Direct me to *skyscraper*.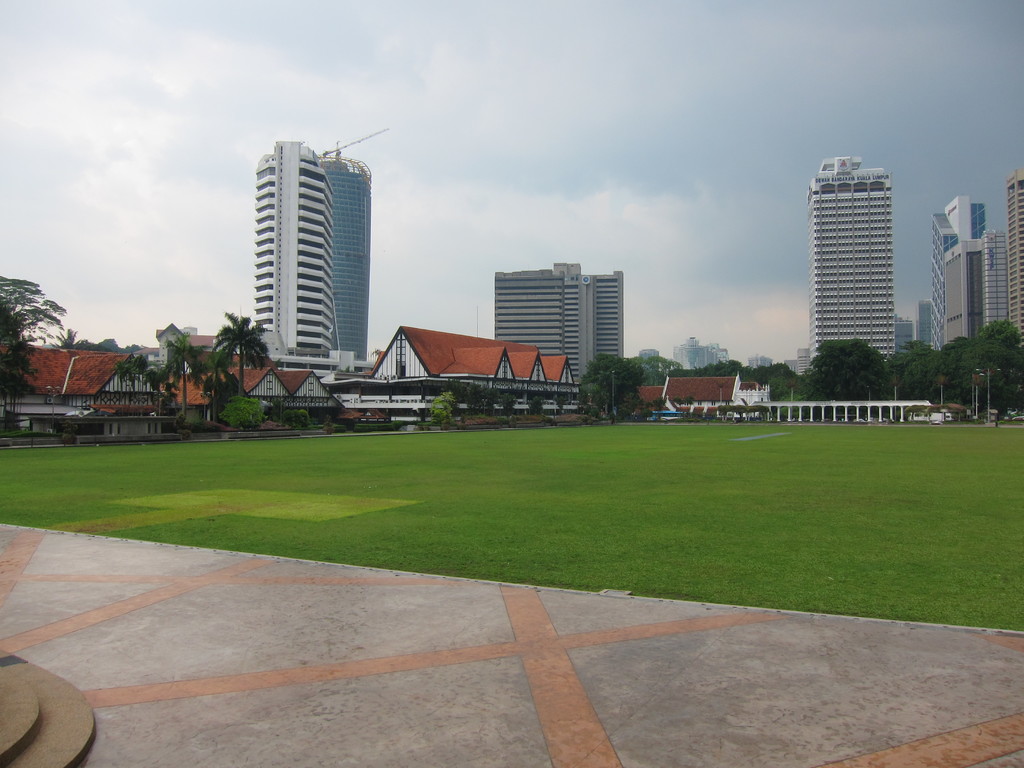
Direction: rect(671, 335, 725, 373).
